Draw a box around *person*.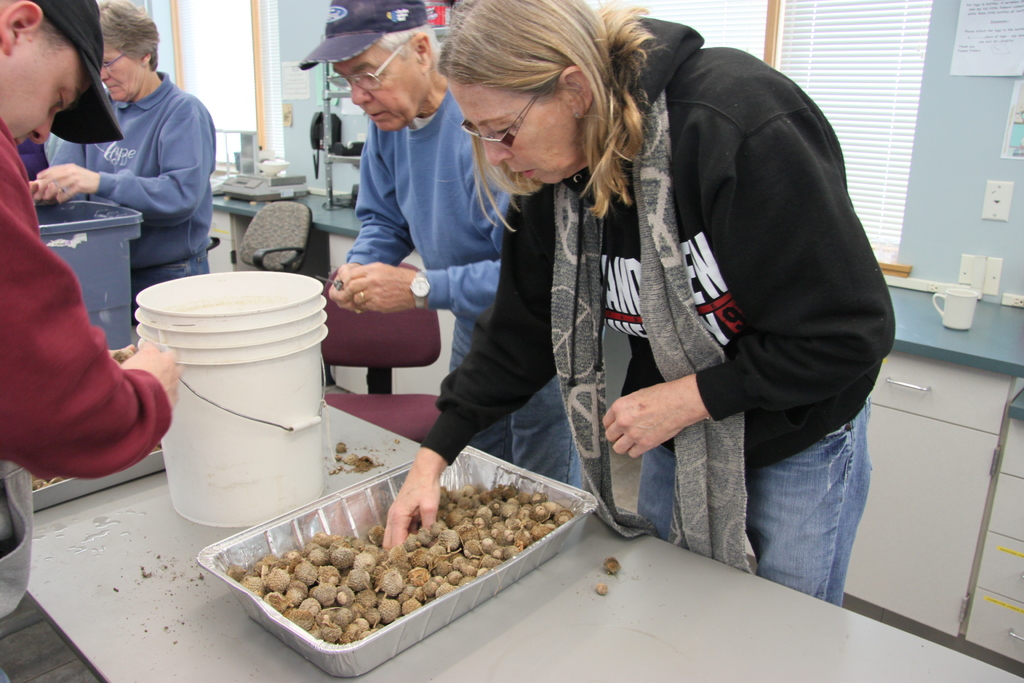
bbox(381, 0, 895, 606).
